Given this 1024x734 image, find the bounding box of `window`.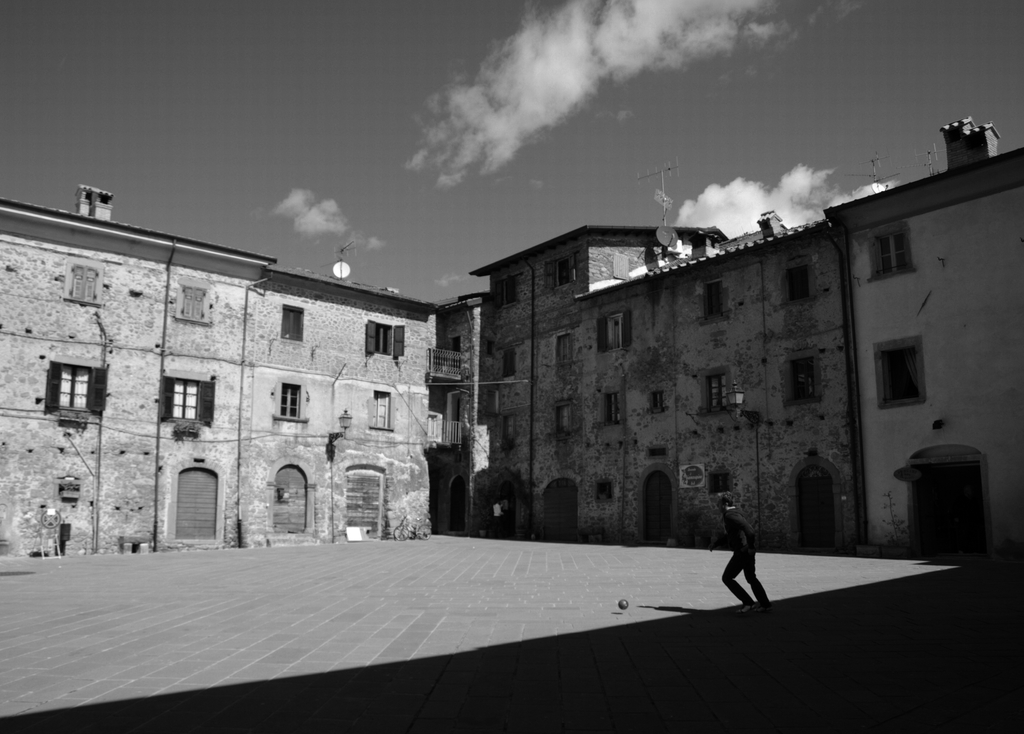
region(161, 375, 213, 422).
